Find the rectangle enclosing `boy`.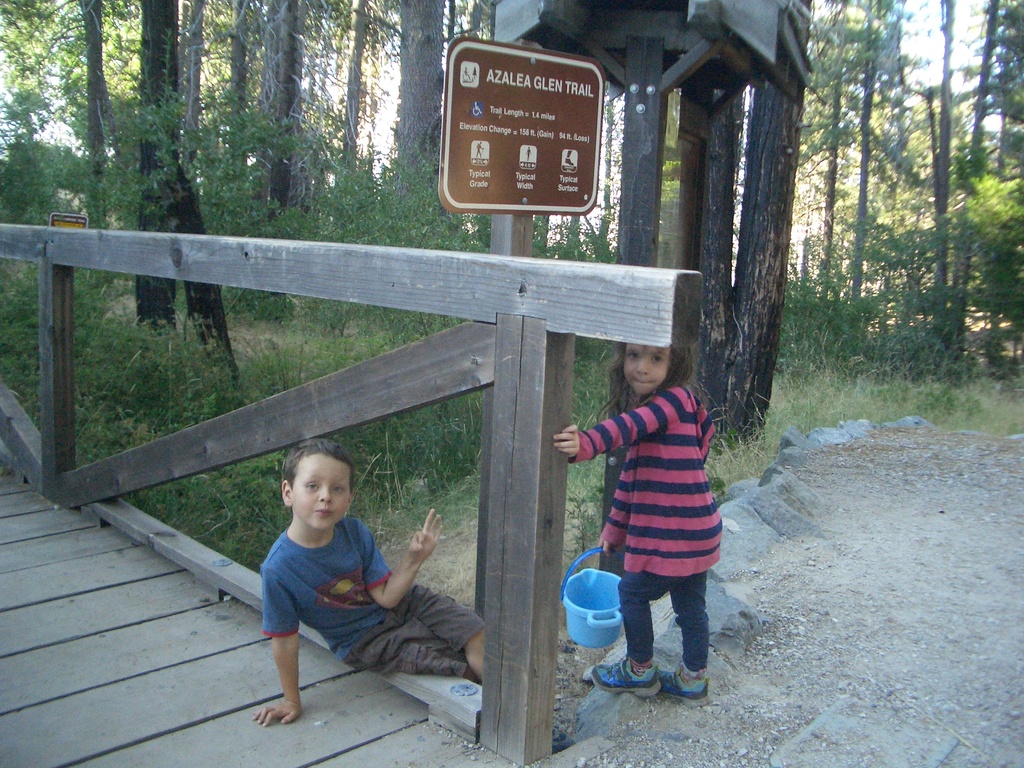
rect(260, 433, 481, 736).
